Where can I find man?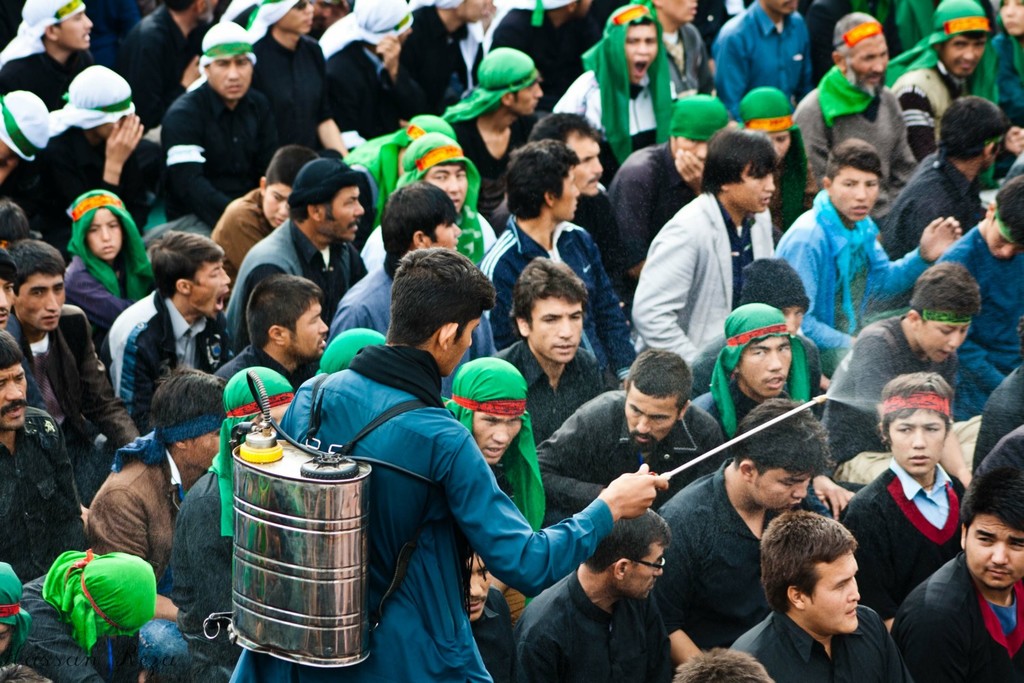
You can find it at locate(489, 249, 612, 446).
